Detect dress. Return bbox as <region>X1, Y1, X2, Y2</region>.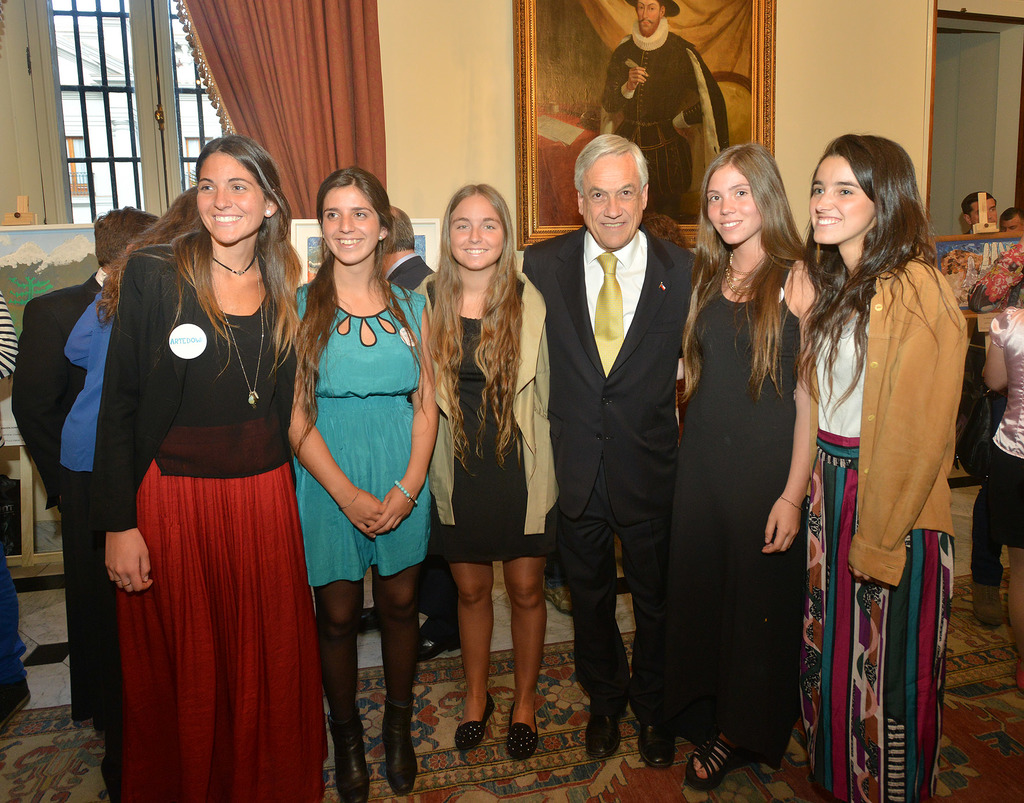
<region>420, 272, 557, 578</region>.
